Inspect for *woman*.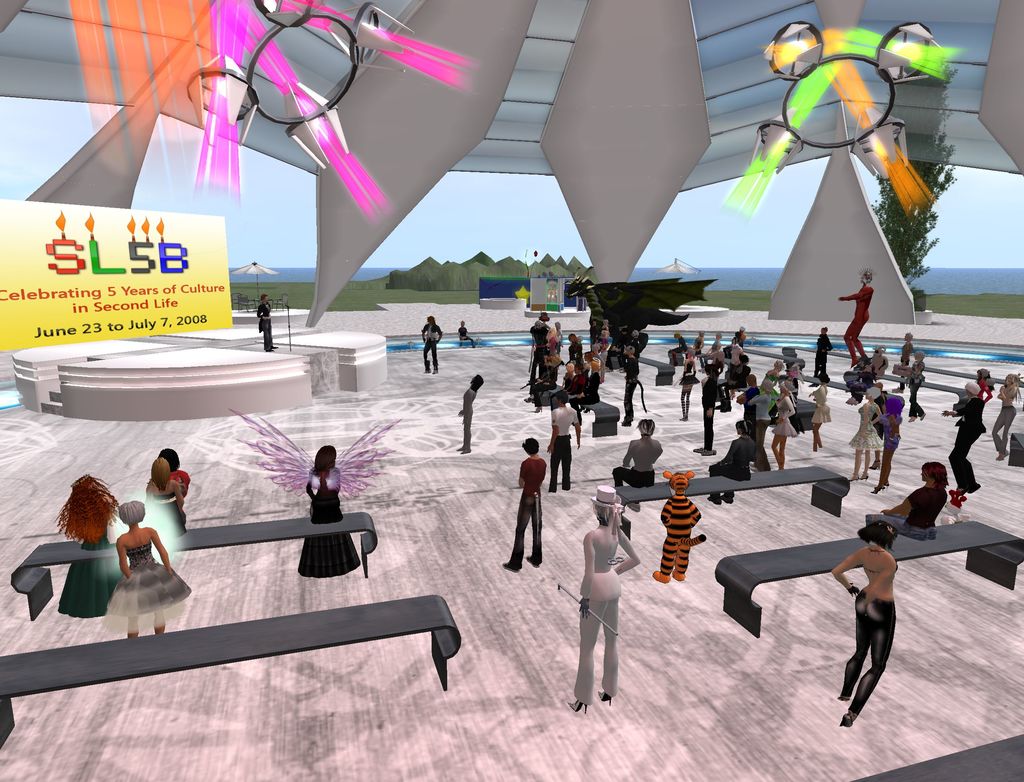
Inspection: left=159, top=444, right=189, bottom=501.
